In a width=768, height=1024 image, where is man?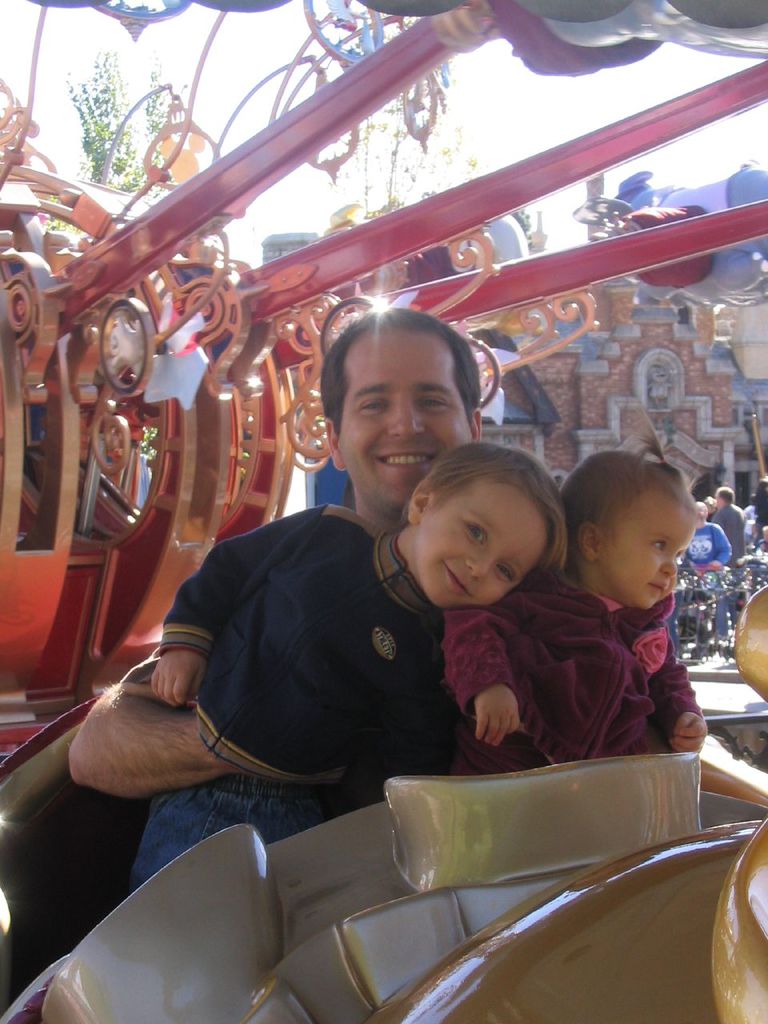
[left=704, top=496, right=718, bottom=519].
